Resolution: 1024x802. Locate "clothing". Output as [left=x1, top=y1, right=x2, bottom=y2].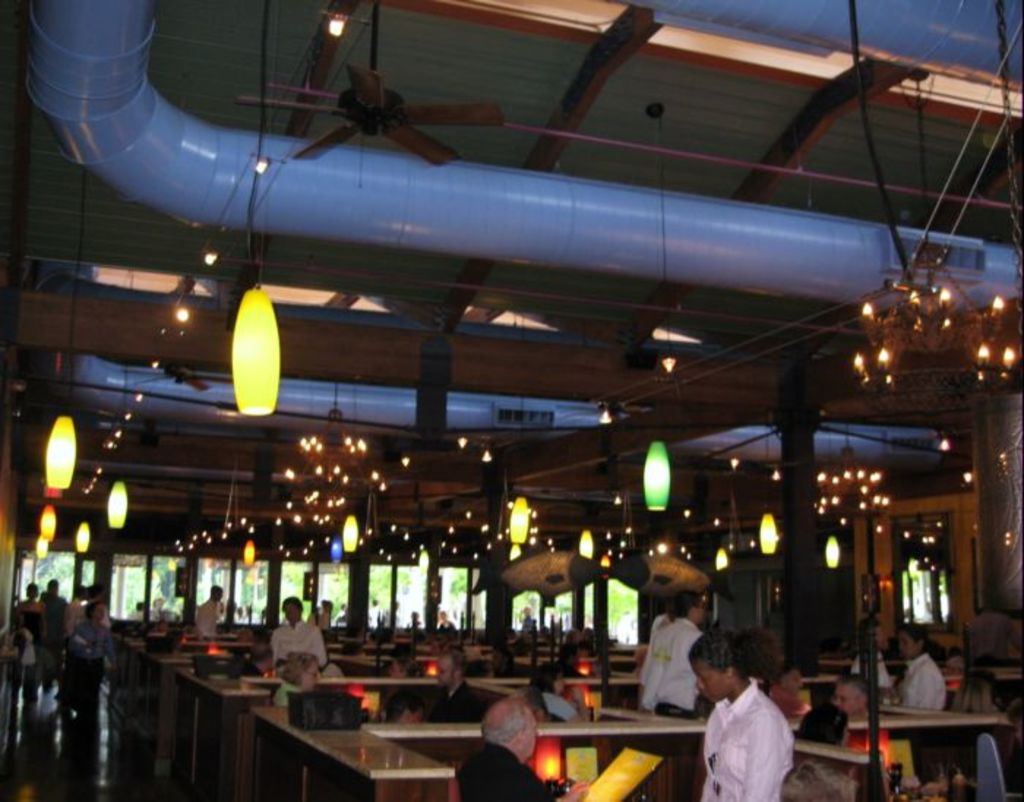
[left=196, top=597, right=218, bottom=654].
